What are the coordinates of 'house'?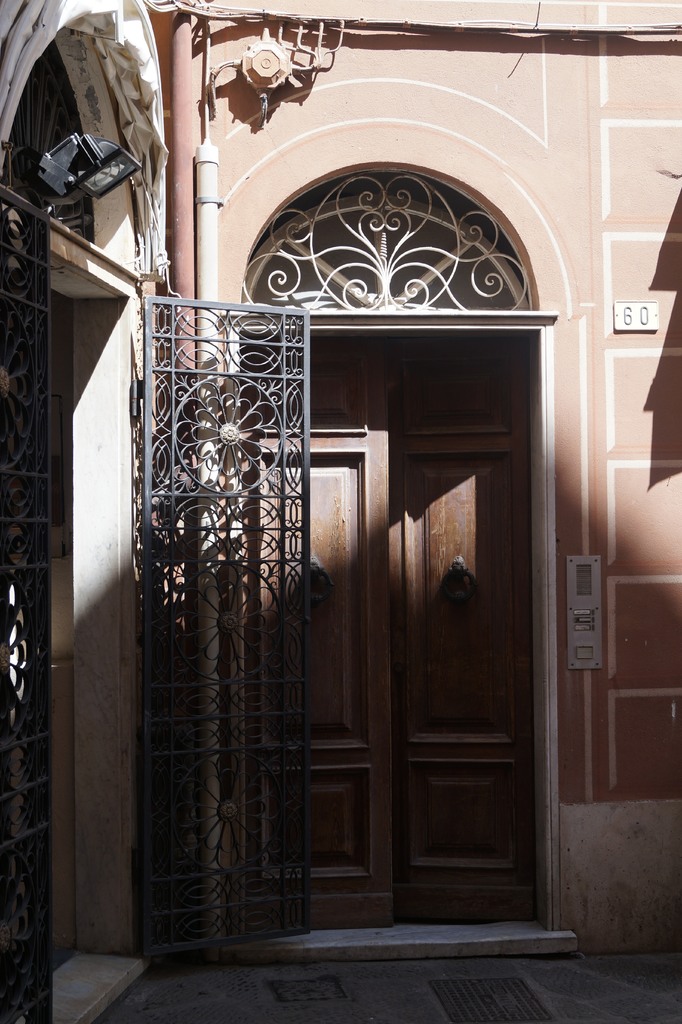
{"left": 1, "top": 0, "right": 681, "bottom": 1023}.
